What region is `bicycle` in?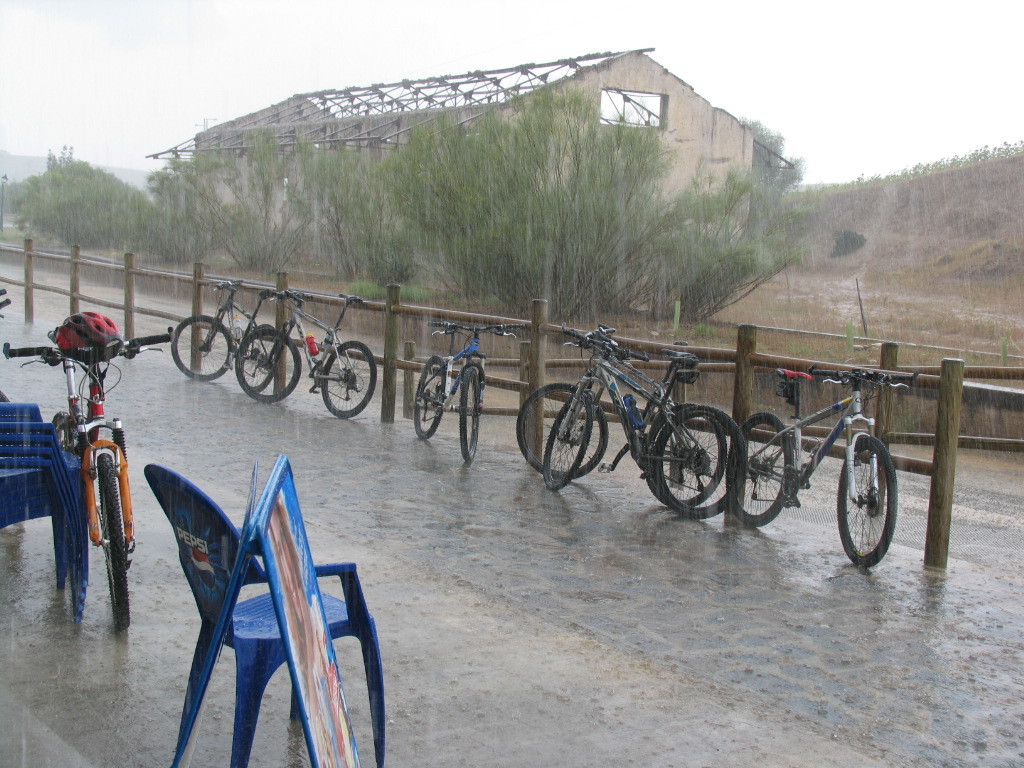
[left=167, top=280, right=279, bottom=396].
